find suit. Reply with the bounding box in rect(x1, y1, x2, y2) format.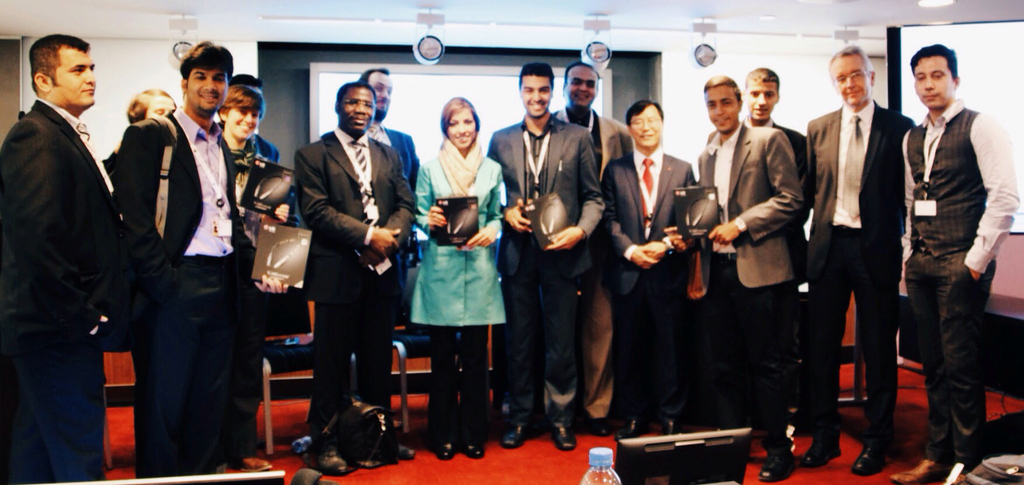
rect(294, 124, 413, 447).
